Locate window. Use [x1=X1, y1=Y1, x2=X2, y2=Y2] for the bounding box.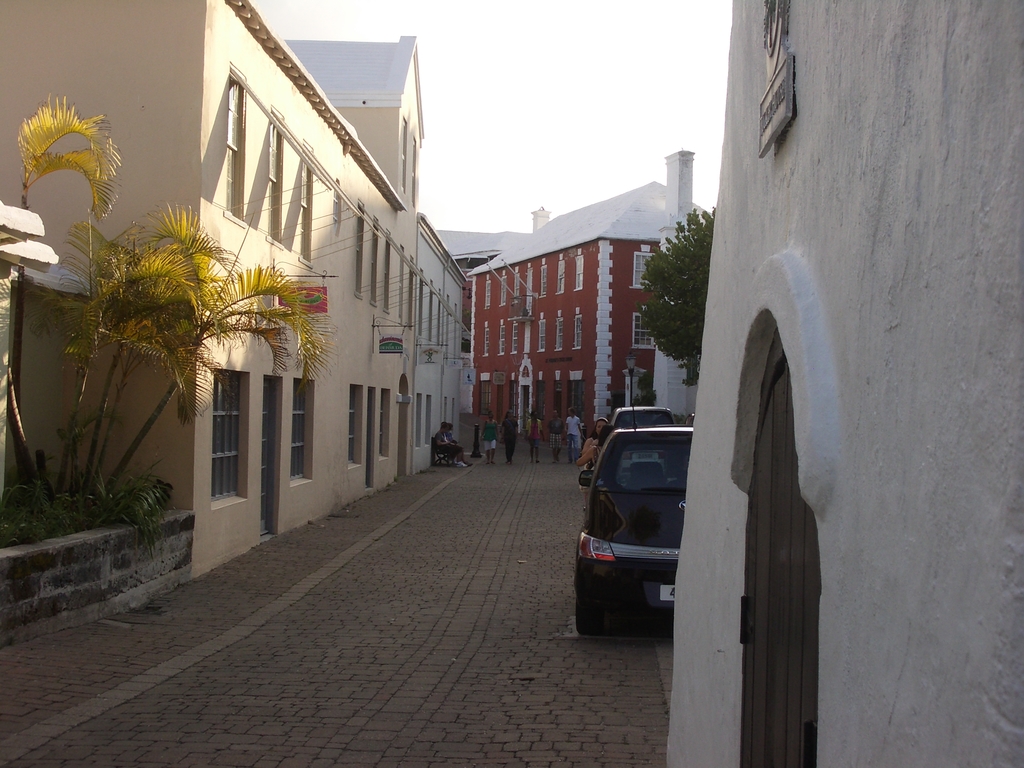
[x1=536, y1=264, x2=547, y2=300].
